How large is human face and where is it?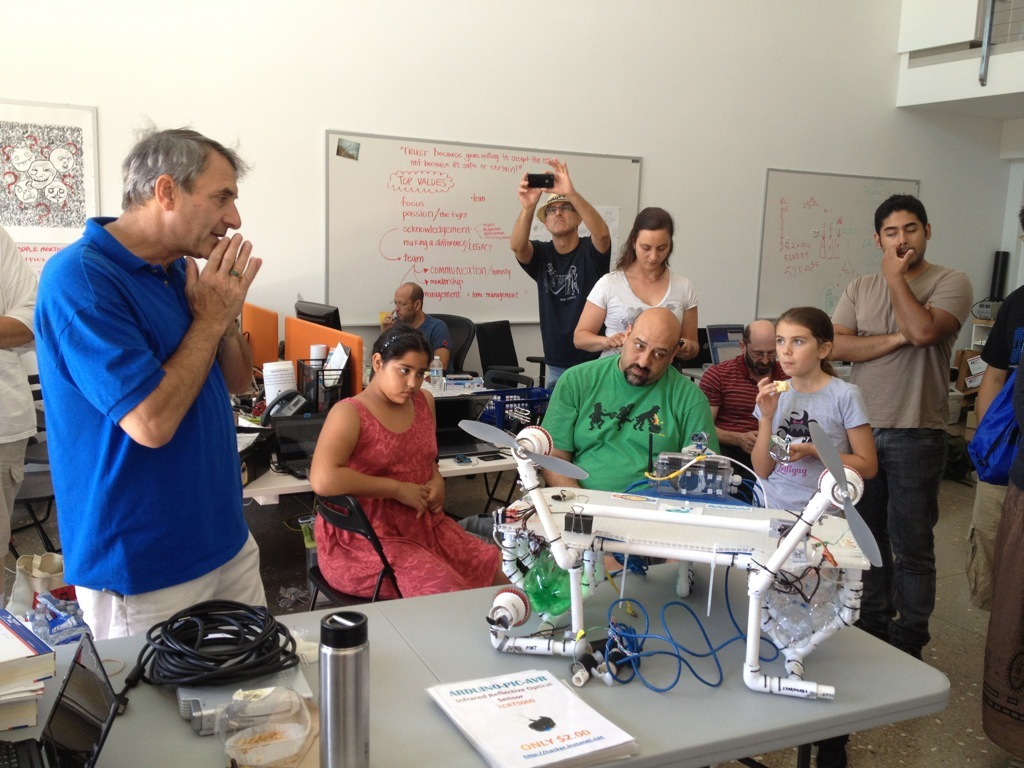
Bounding box: box(773, 323, 819, 376).
